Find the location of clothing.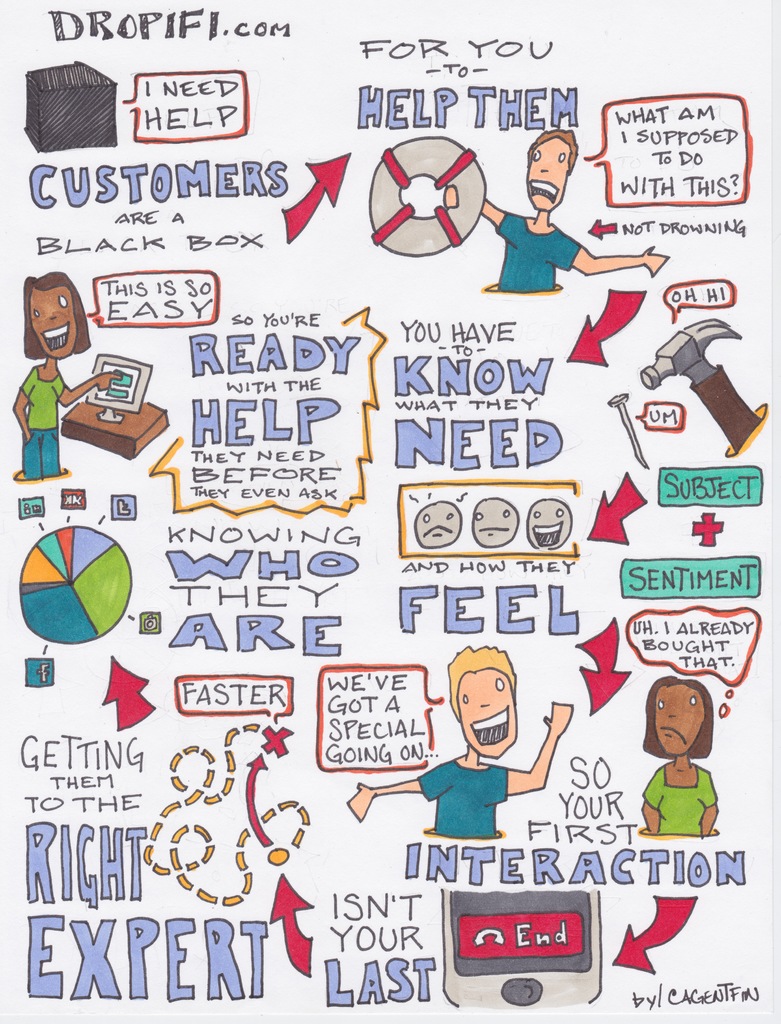
Location: [x1=637, y1=765, x2=718, y2=834].
